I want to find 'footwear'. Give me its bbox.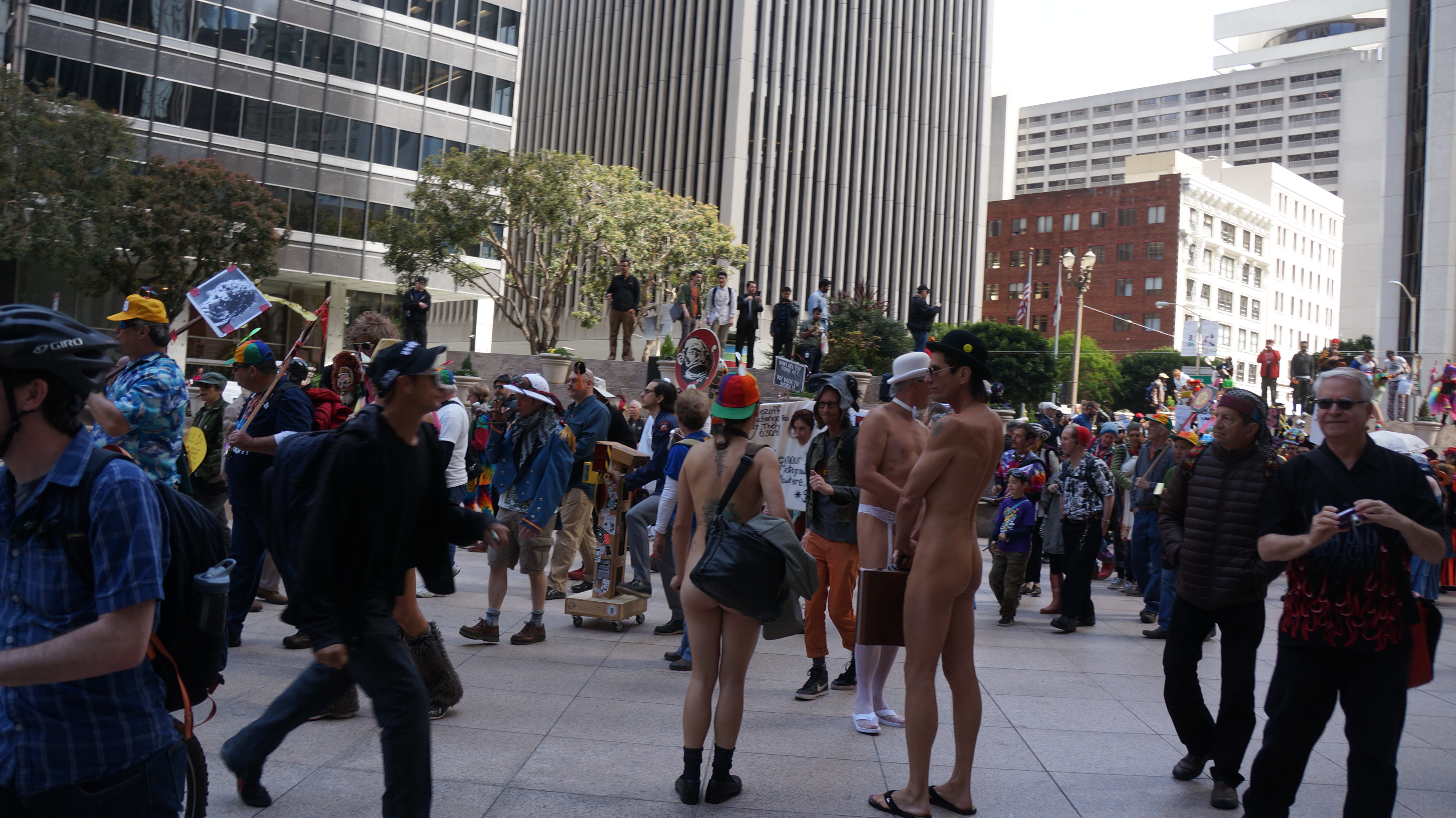
[313, 181, 321, 189].
